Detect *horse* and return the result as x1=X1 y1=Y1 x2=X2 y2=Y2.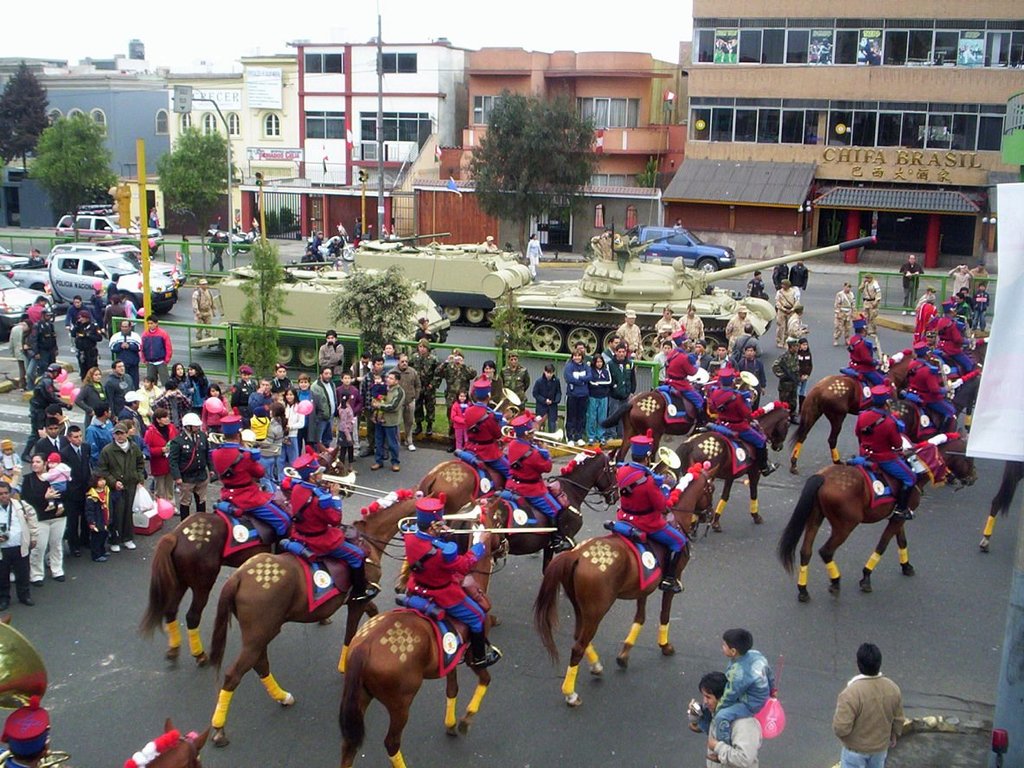
x1=208 y1=490 x2=420 y2=746.
